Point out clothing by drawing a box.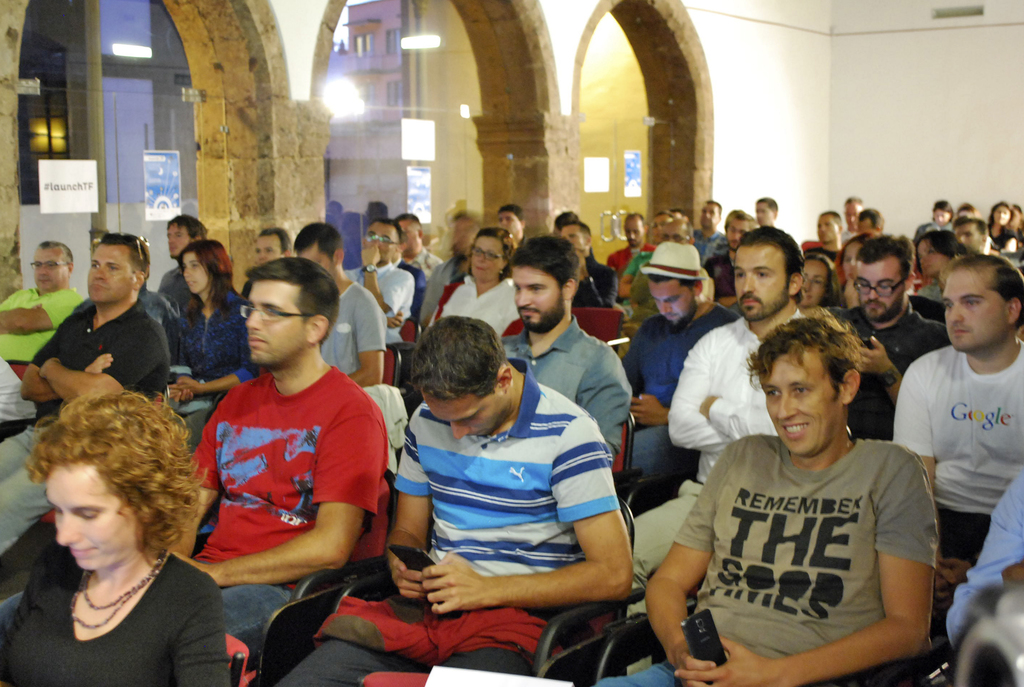
region(411, 266, 417, 330).
